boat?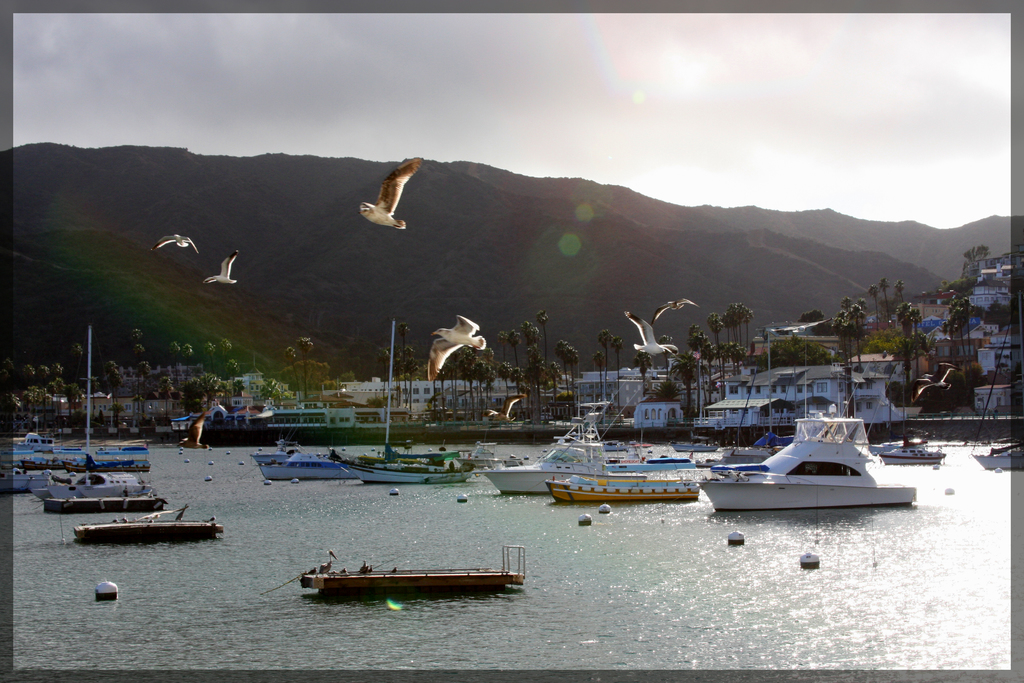
detection(880, 434, 945, 466)
